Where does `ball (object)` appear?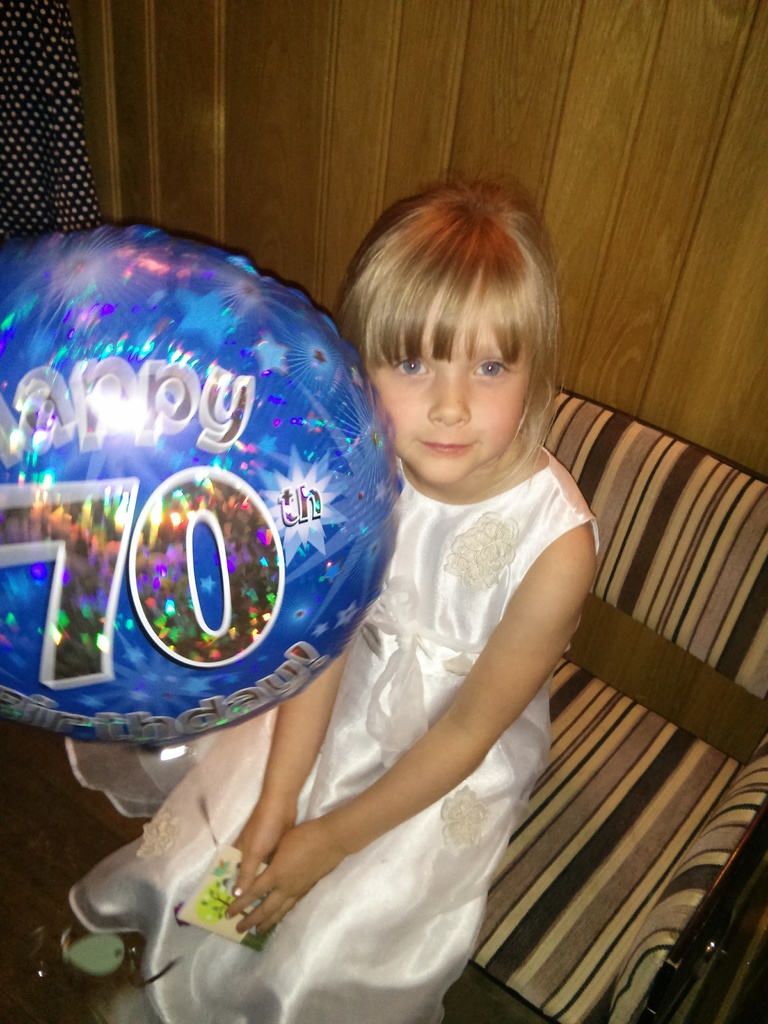
Appears at (0,218,398,750).
